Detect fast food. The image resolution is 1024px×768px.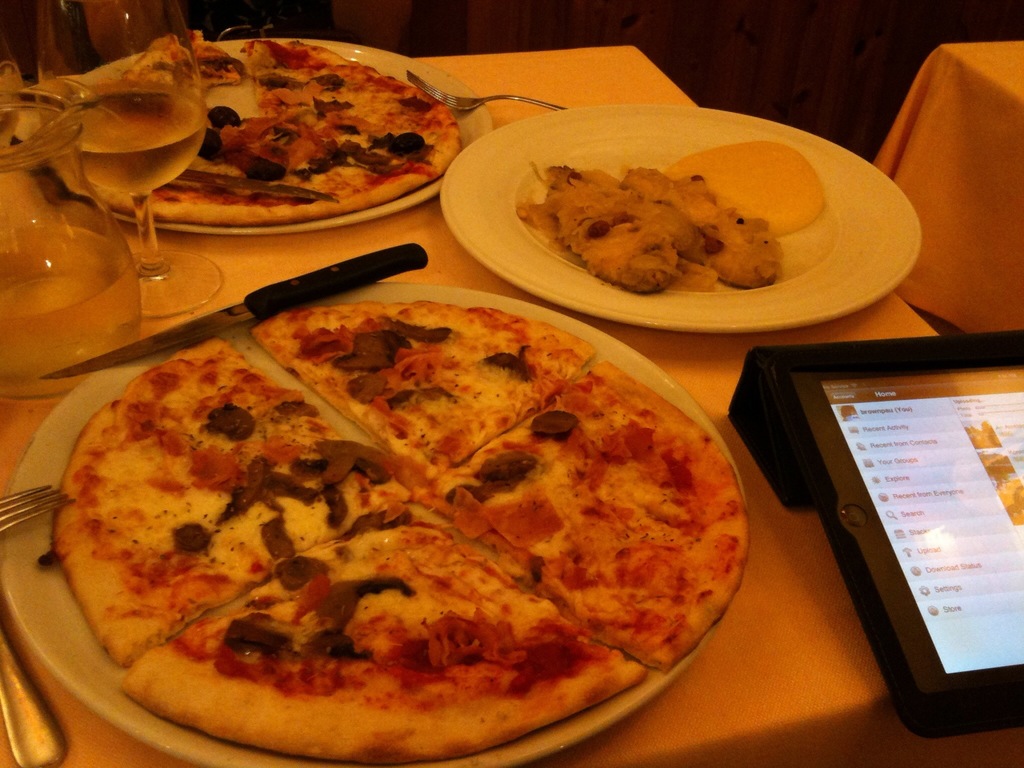
<region>91, 31, 467, 222</region>.
